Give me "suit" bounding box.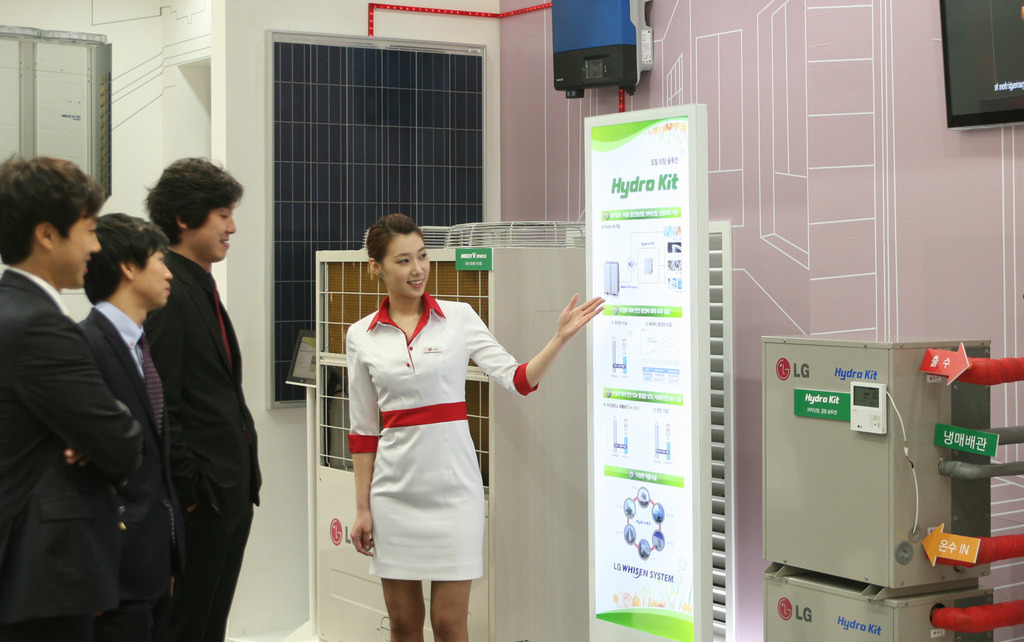
[148, 246, 266, 641].
